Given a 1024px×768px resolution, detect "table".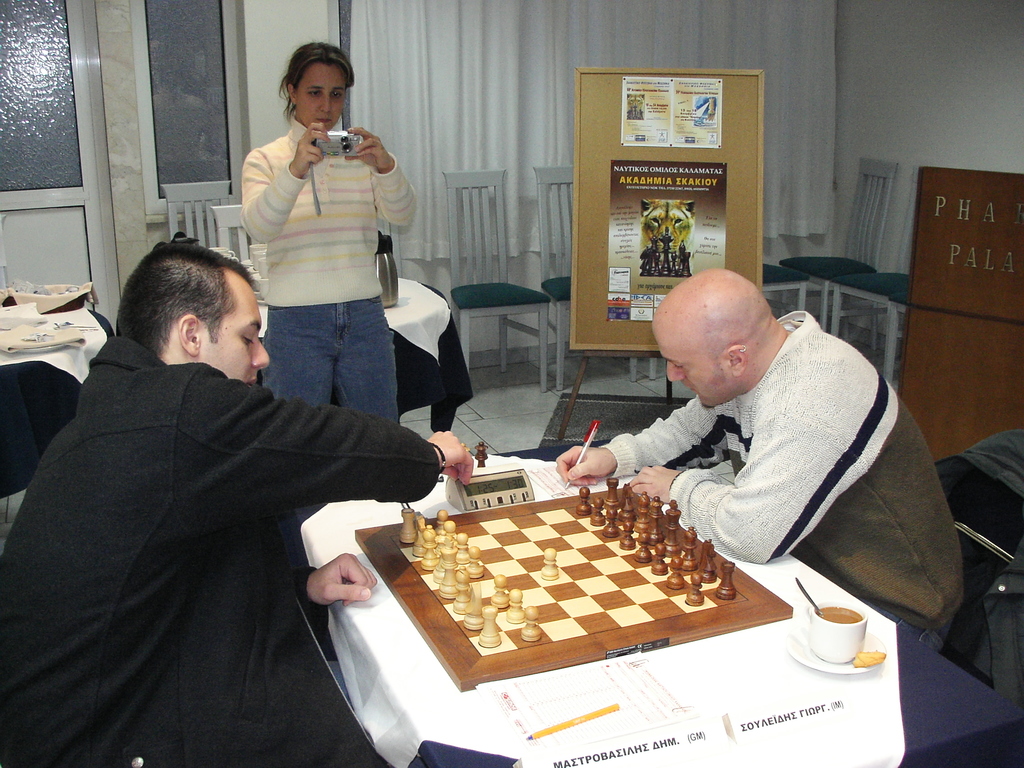
x1=256, y1=276, x2=473, y2=433.
